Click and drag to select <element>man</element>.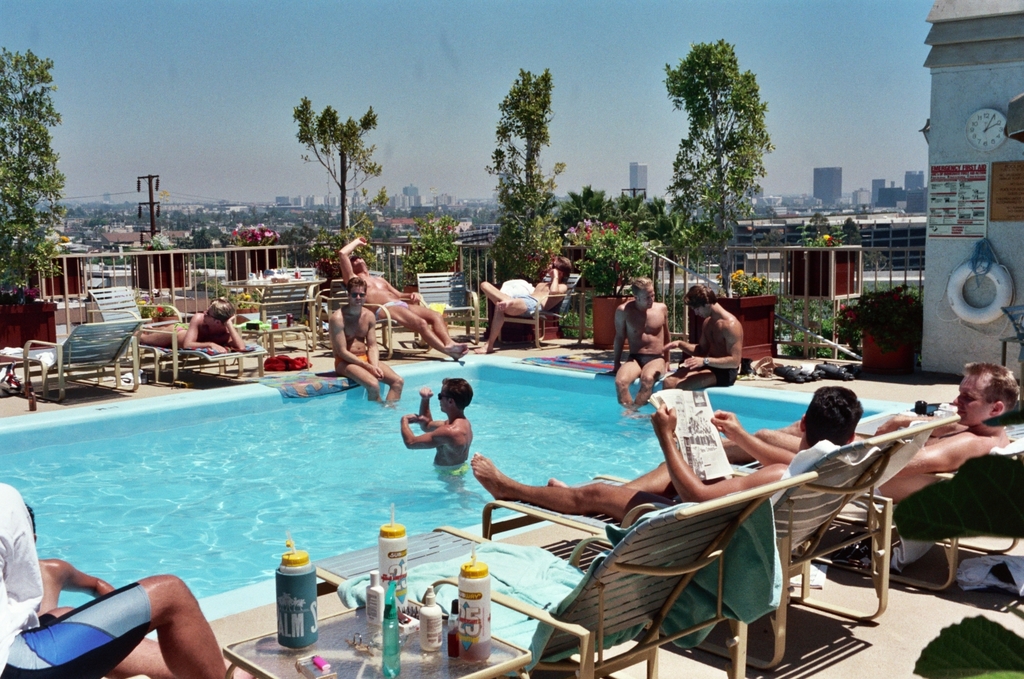
Selection: [left=0, top=484, right=309, bottom=678].
